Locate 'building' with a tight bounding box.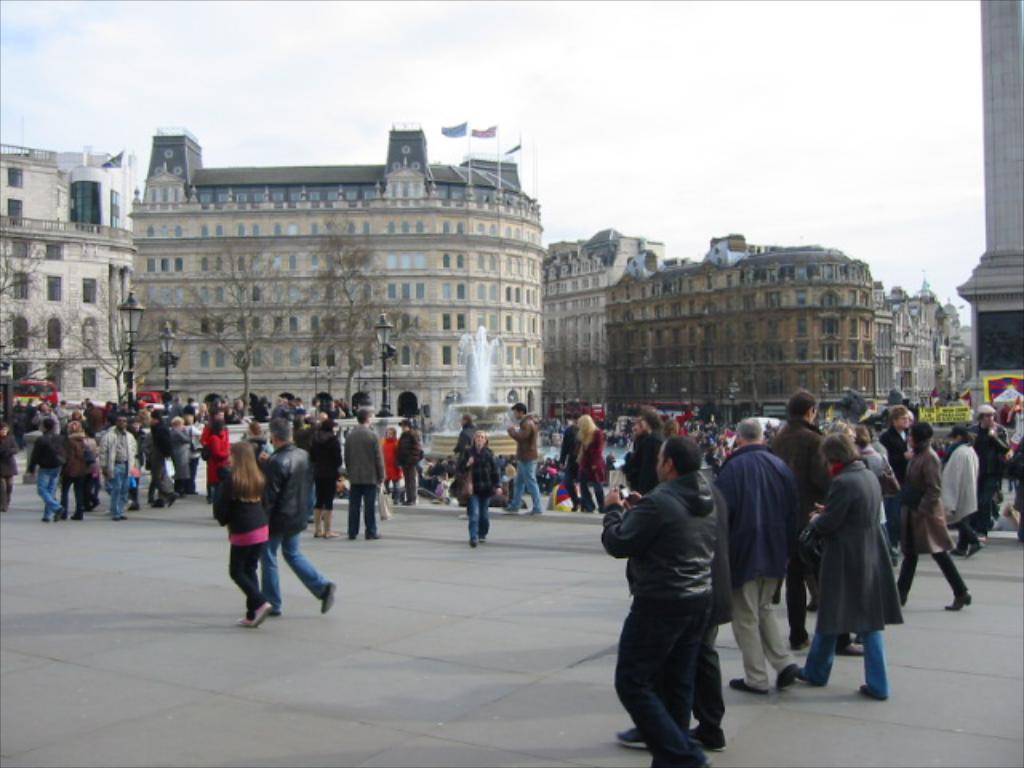
box=[870, 274, 968, 410].
